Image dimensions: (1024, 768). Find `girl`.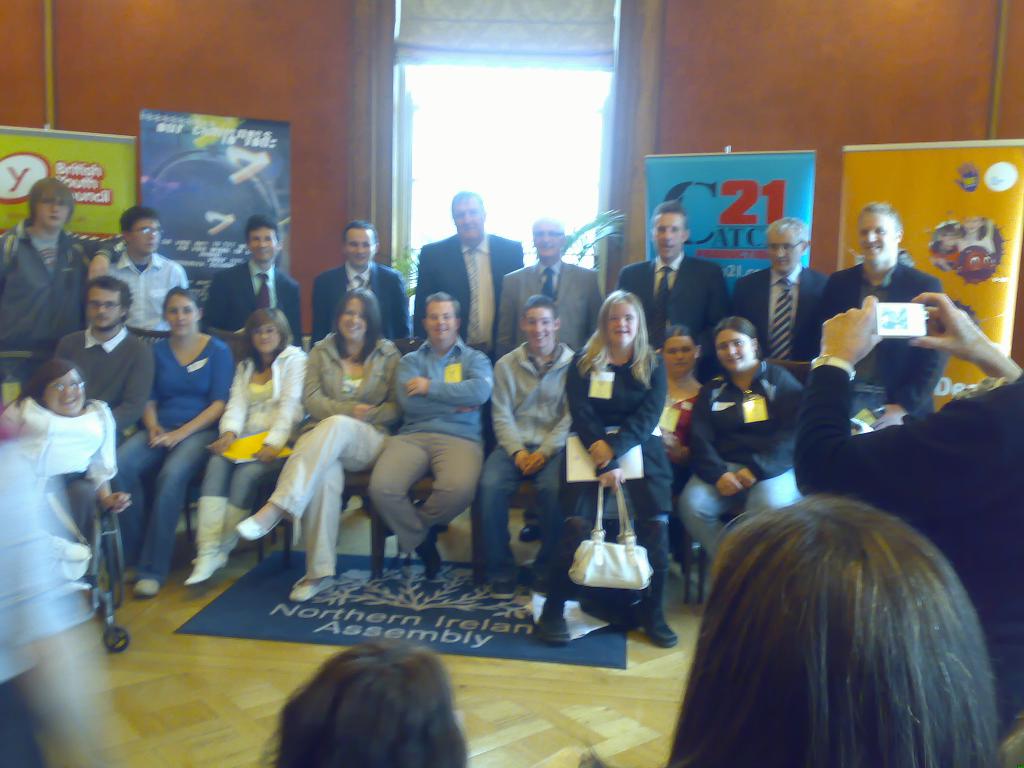
crop(190, 302, 309, 580).
